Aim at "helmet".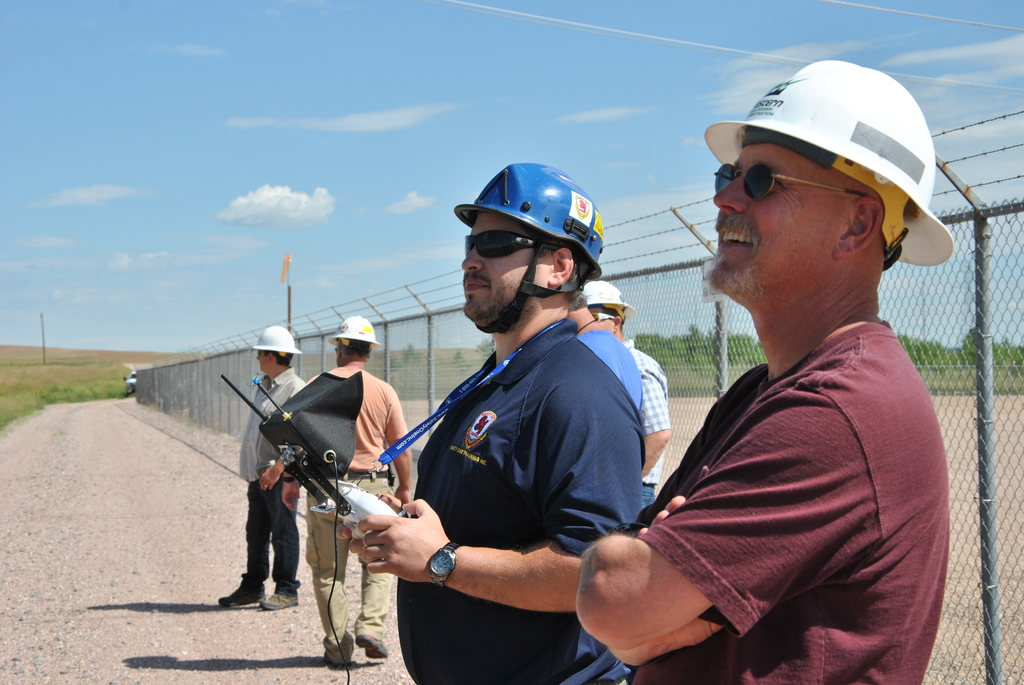
Aimed at locate(460, 162, 617, 335).
